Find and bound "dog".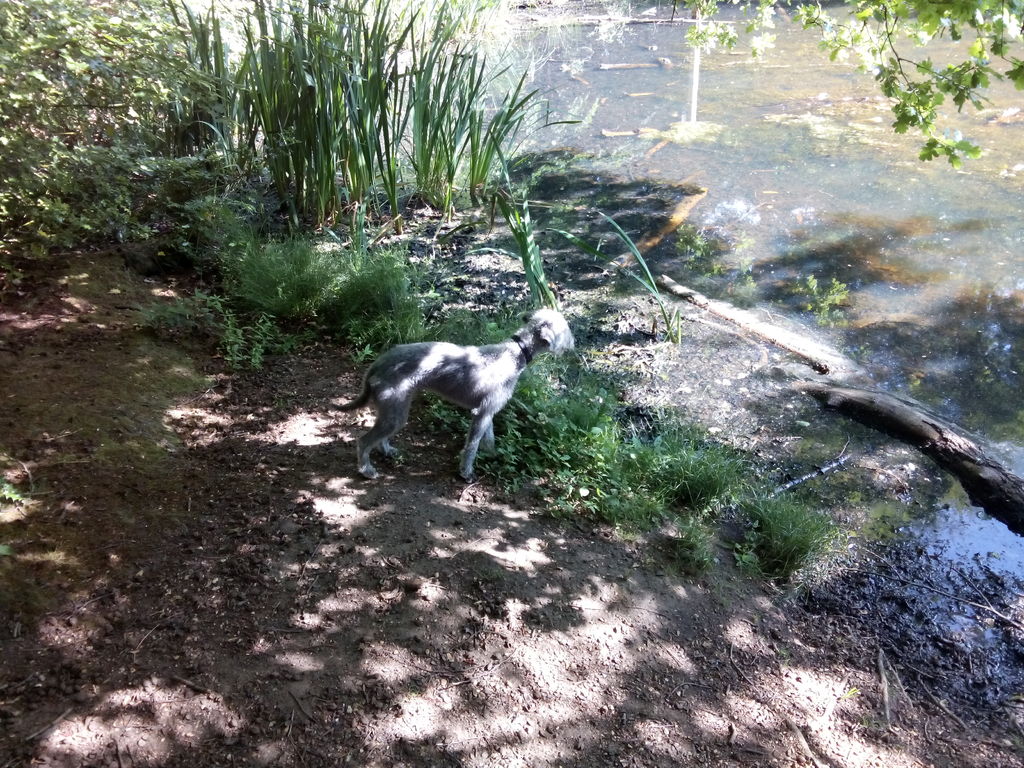
Bound: BBox(334, 304, 579, 481).
